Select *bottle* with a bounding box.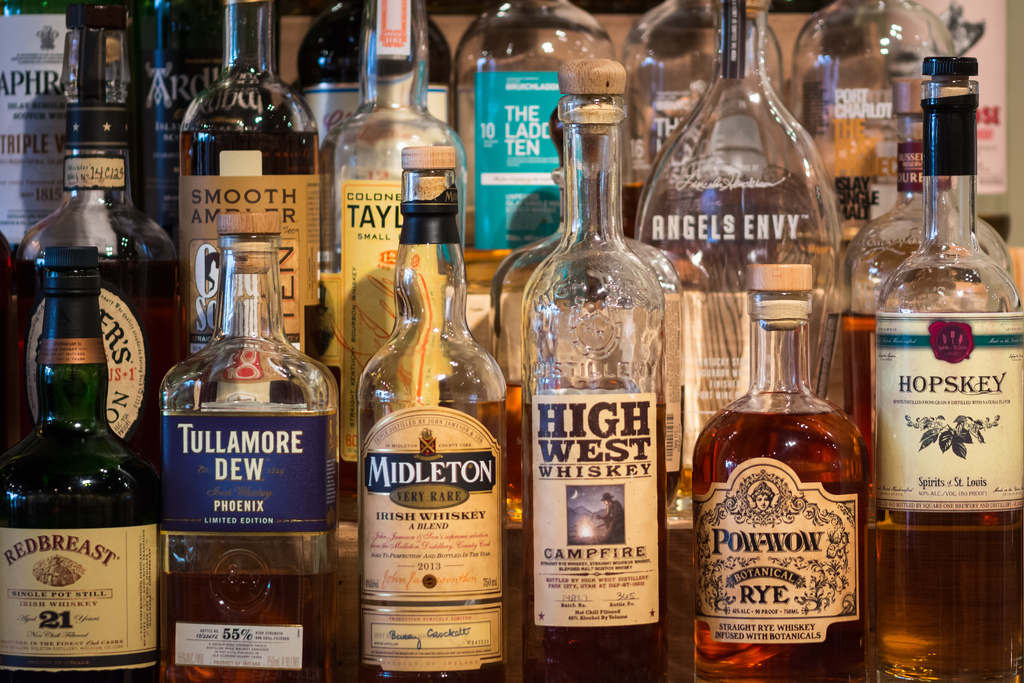
rect(299, 0, 455, 159).
